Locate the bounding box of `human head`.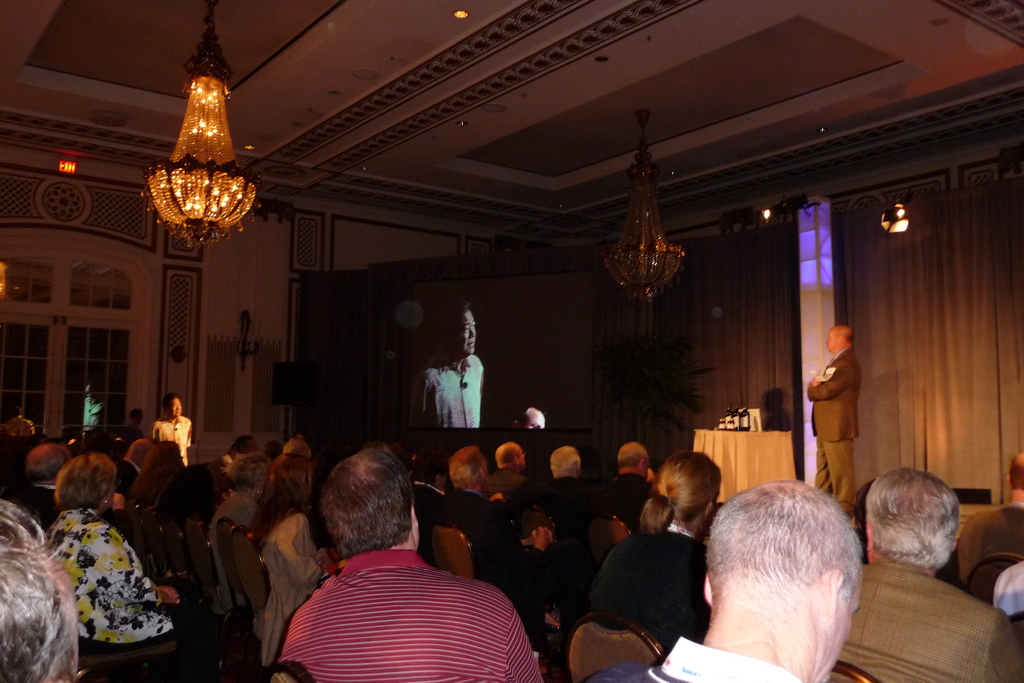
Bounding box: 617/444/655/469.
